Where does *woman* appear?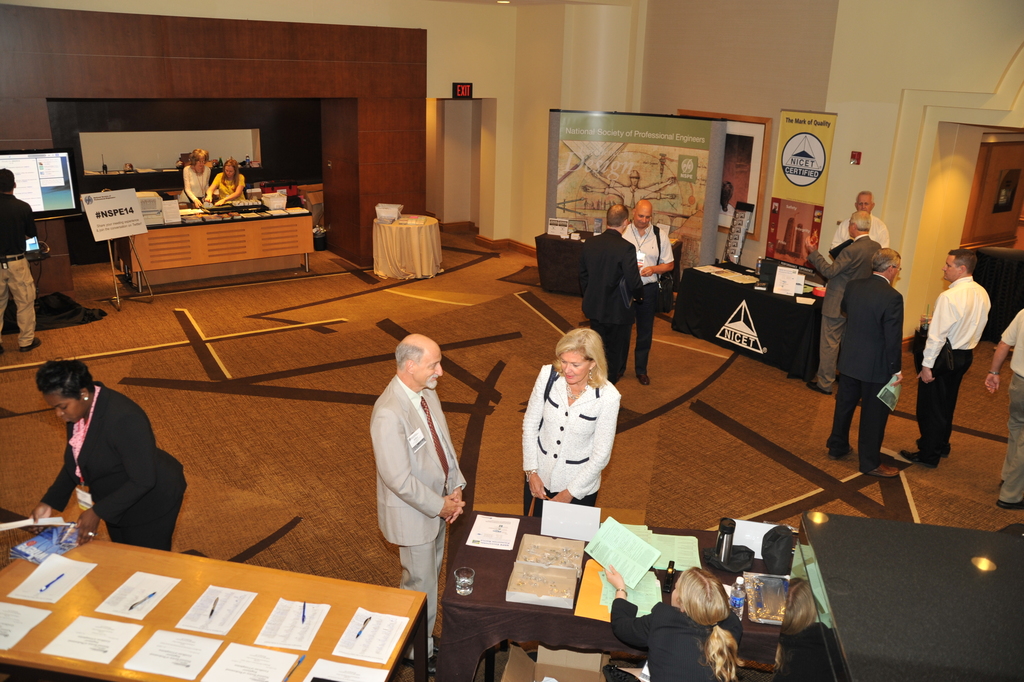
Appears at 29,362,185,552.
